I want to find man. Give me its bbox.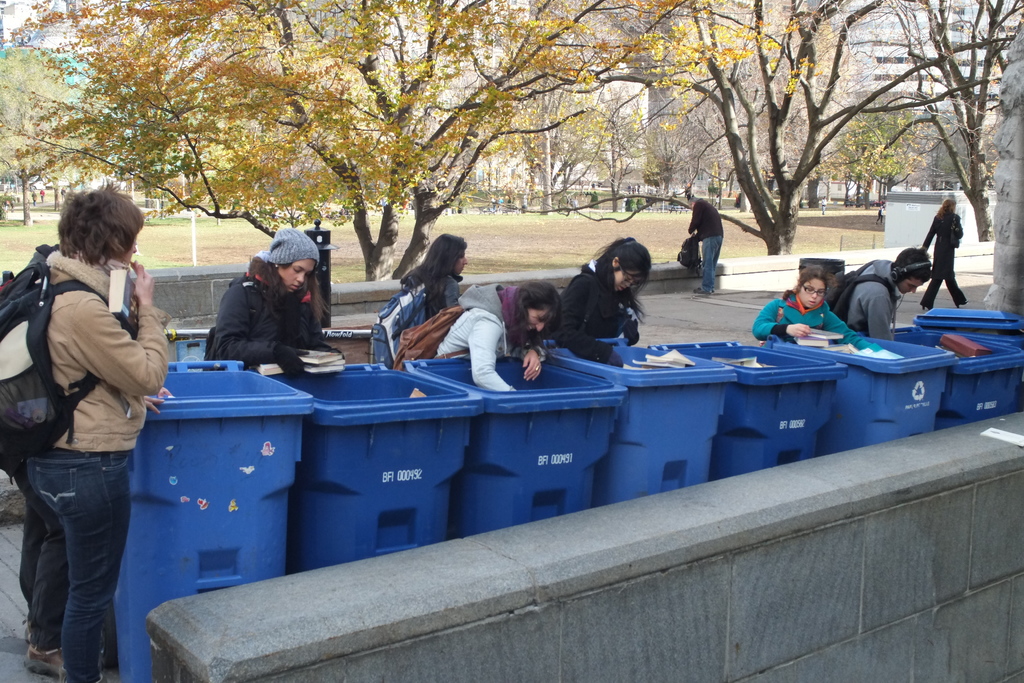
<region>832, 244, 936, 339</region>.
